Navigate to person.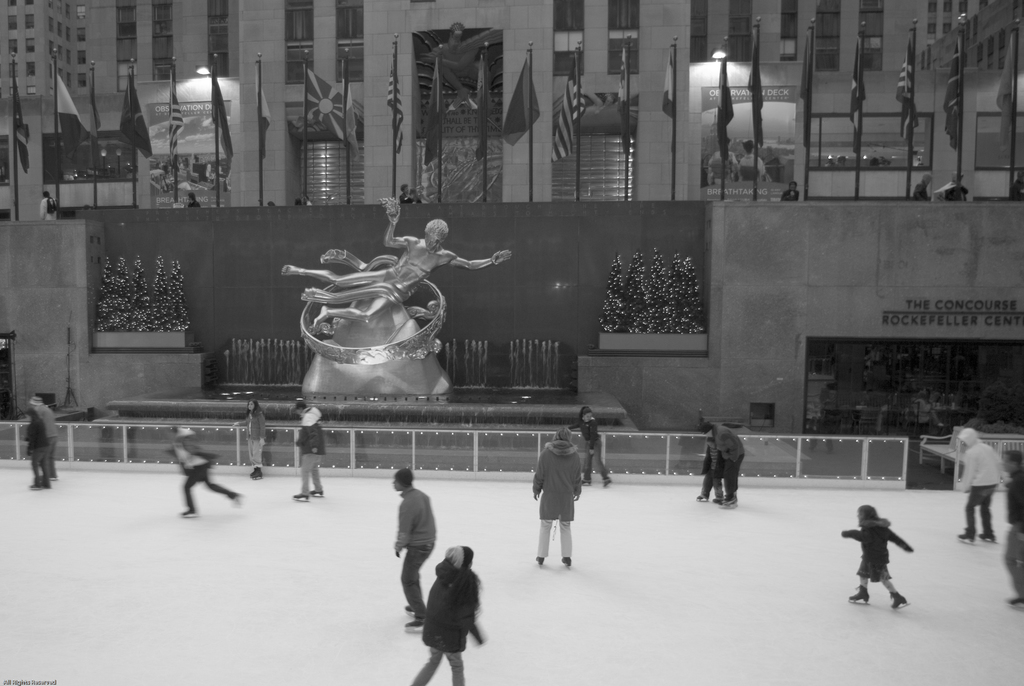
Navigation target: 692,438,729,507.
